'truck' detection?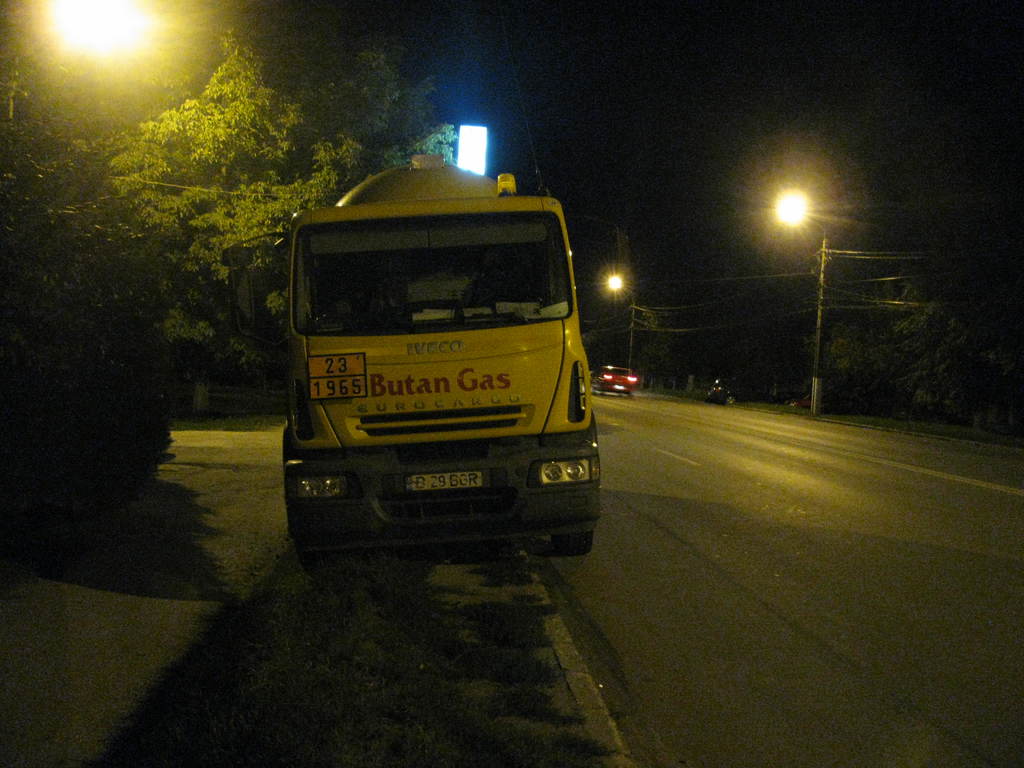
rect(277, 160, 601, 575)
